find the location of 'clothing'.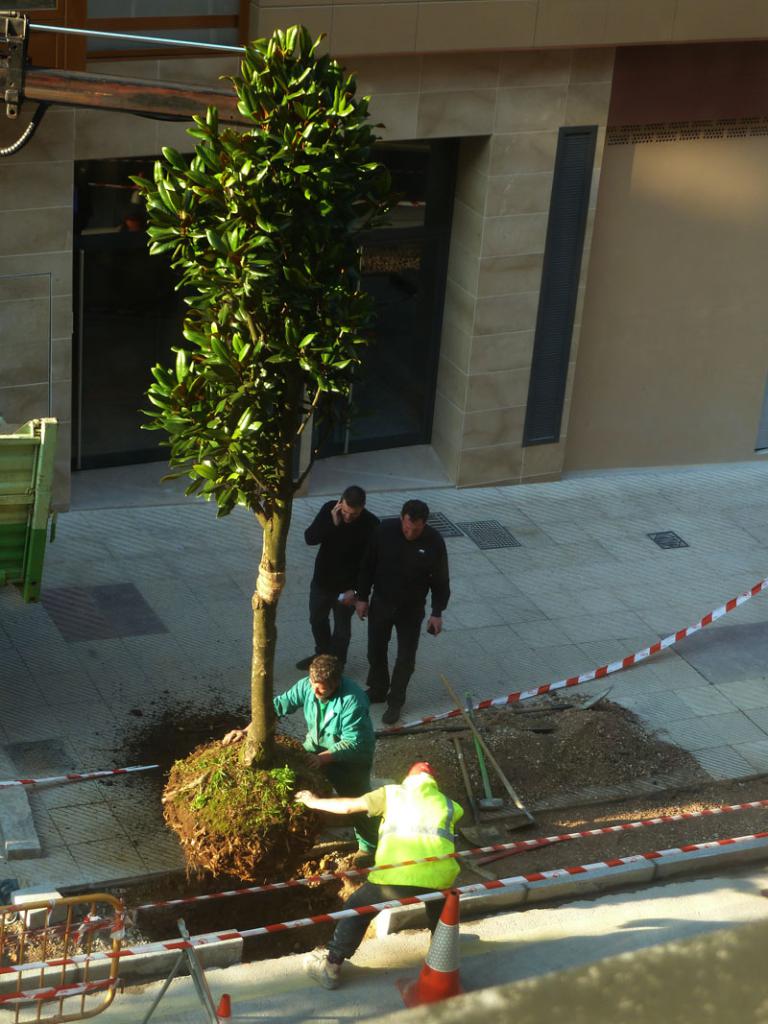
Location: Rect(301, 515, 385, 657).
